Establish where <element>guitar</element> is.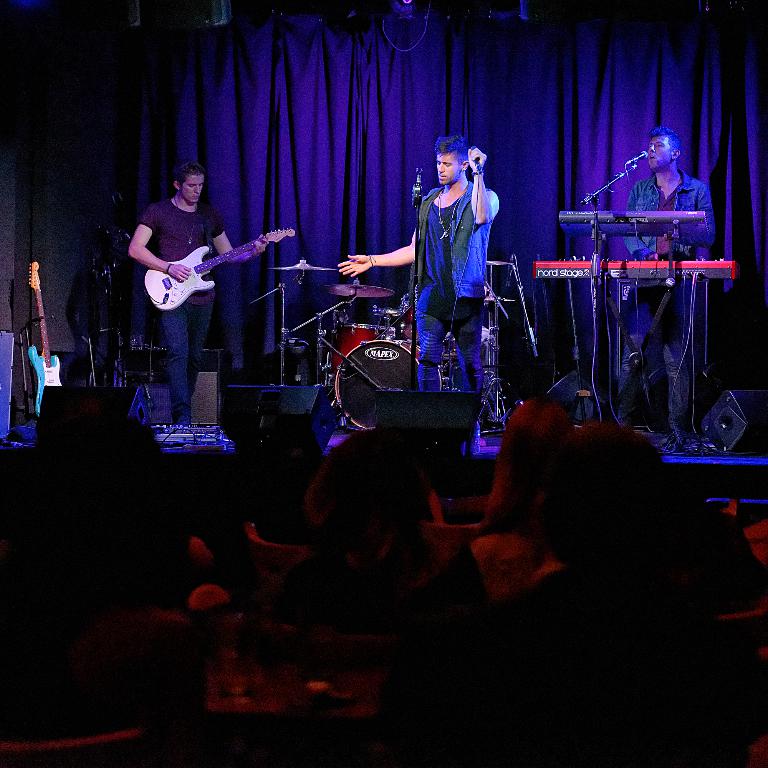
Established at (135, 226, 295, 310).
